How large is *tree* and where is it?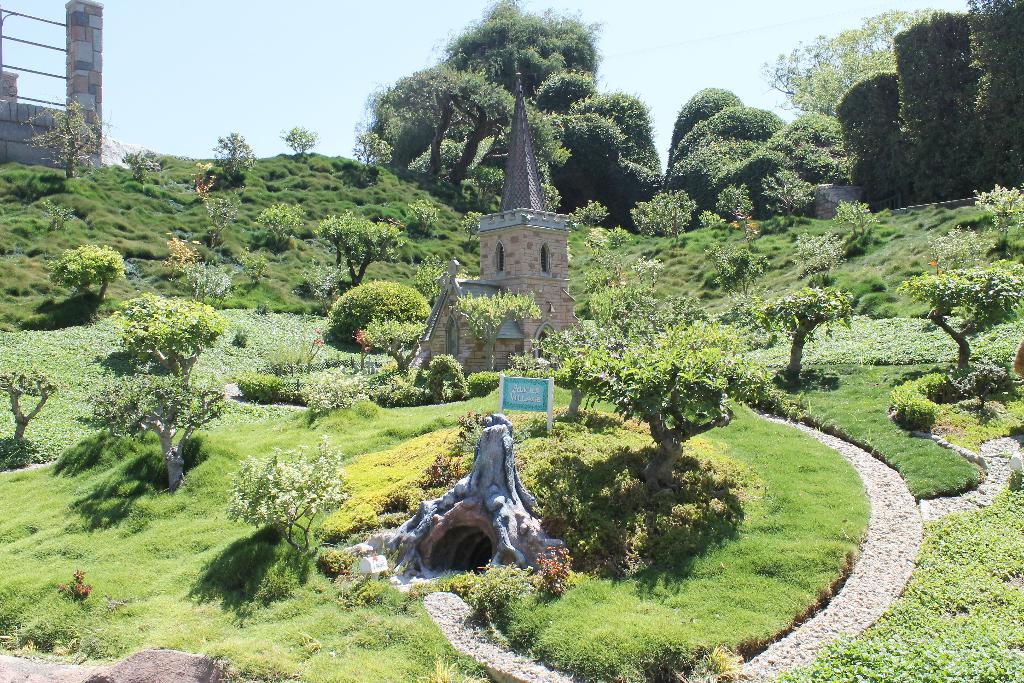
Bounding box: [x1=971, y1=183, x2=1023, y2=254].
